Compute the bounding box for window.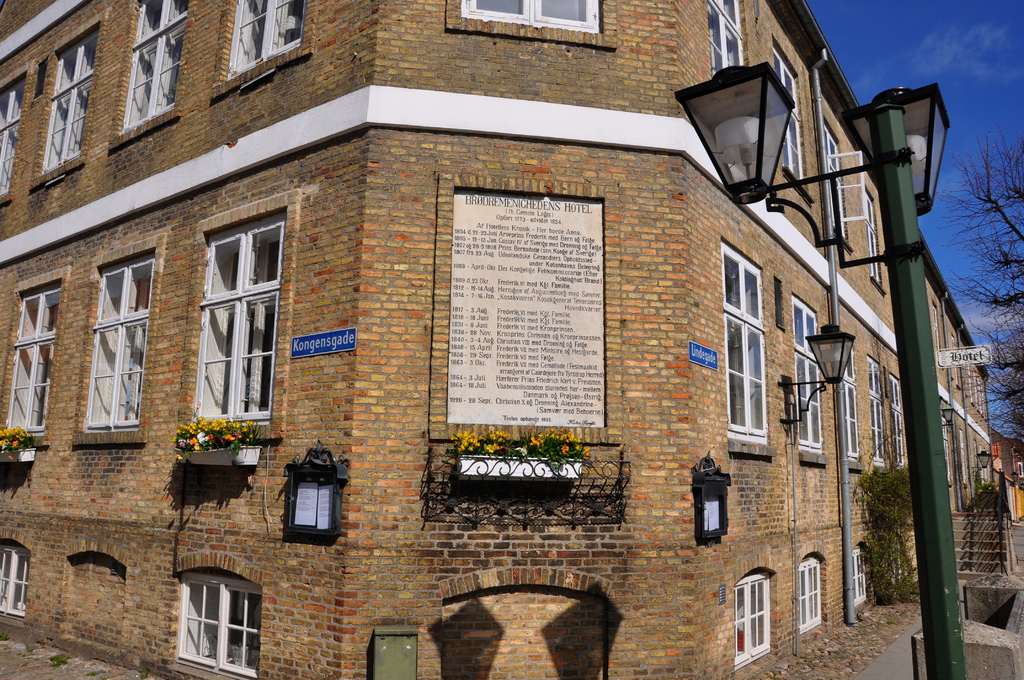
x1=709 y1=0 x2=743 y2=77.
